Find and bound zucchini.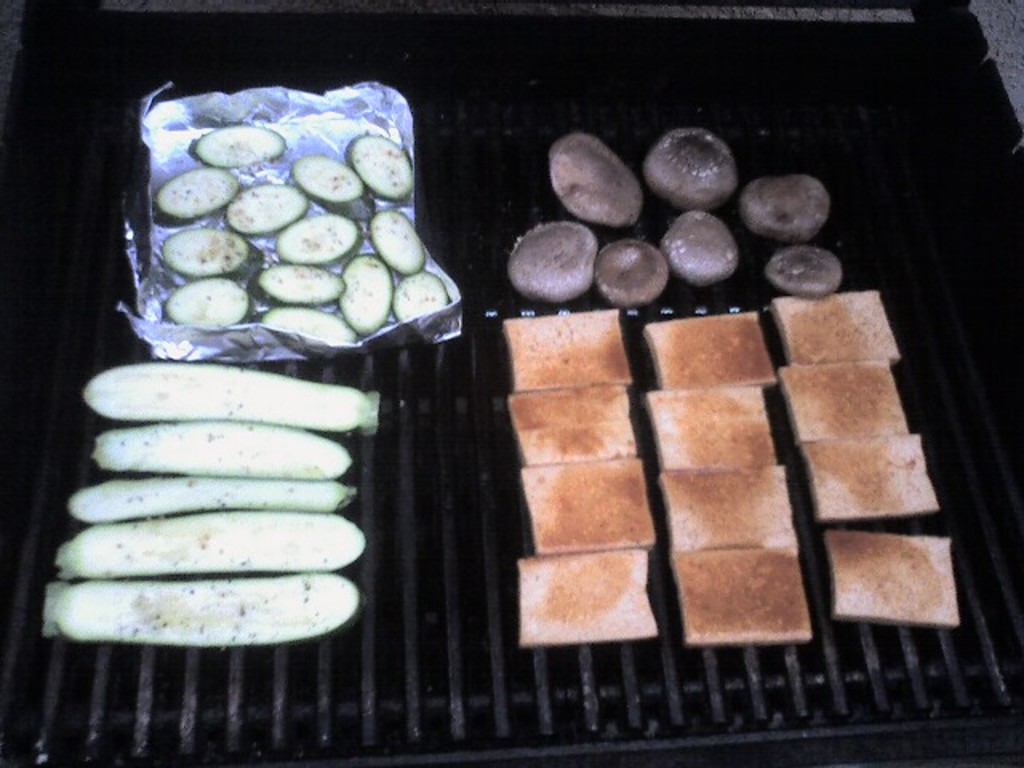
Bound: 66/472/355/517.
